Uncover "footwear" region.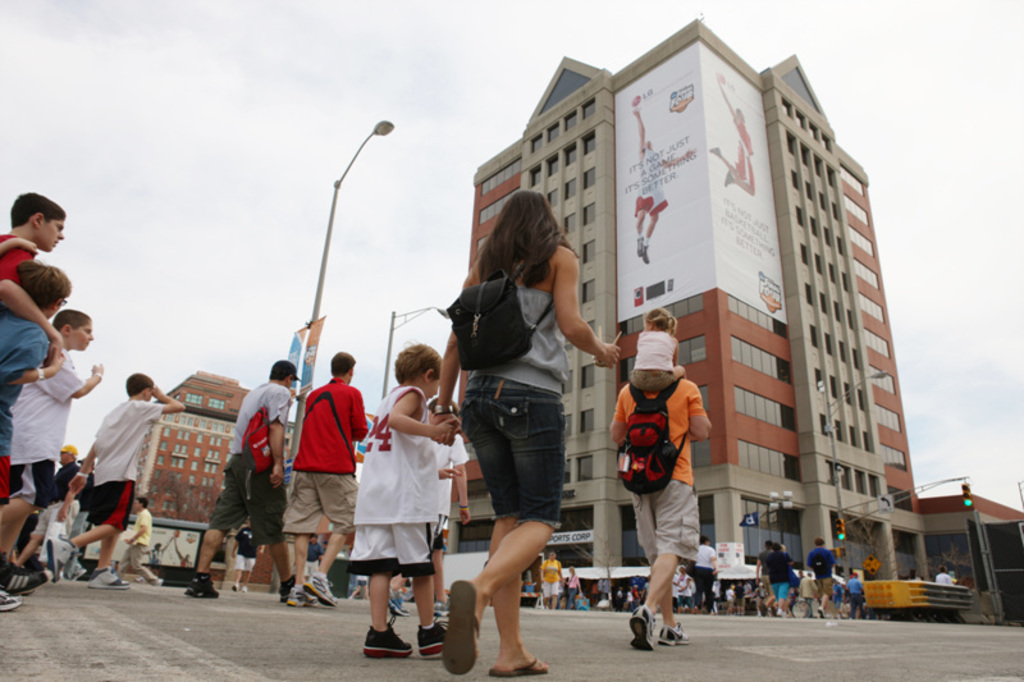
Uncovered: 285 590 324 607.
